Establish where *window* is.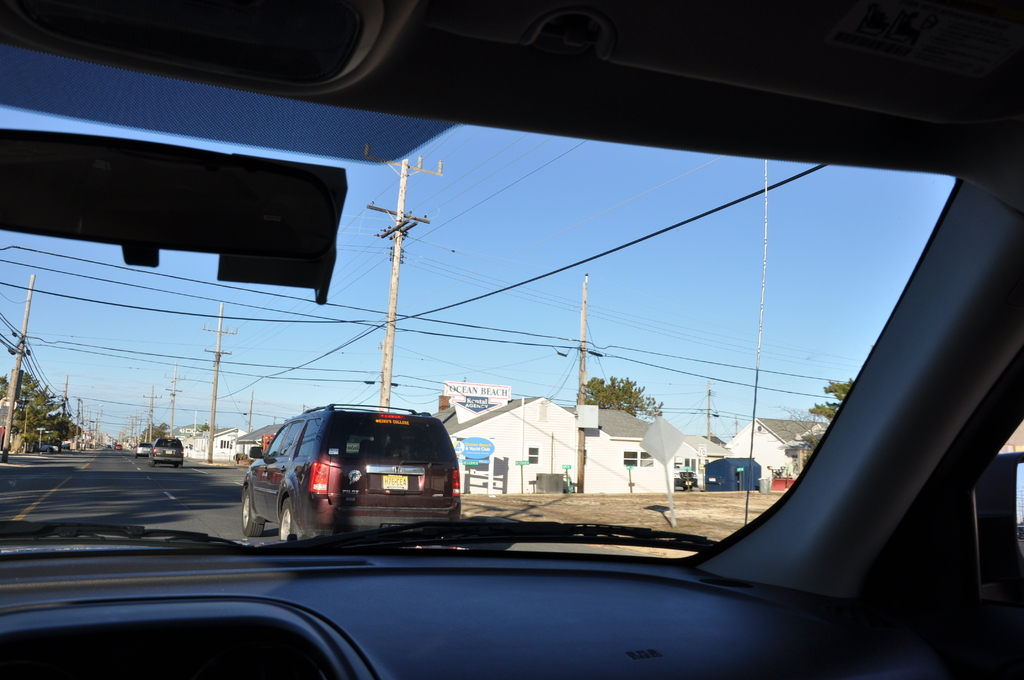
Established at (623, 451, 653, 464).
